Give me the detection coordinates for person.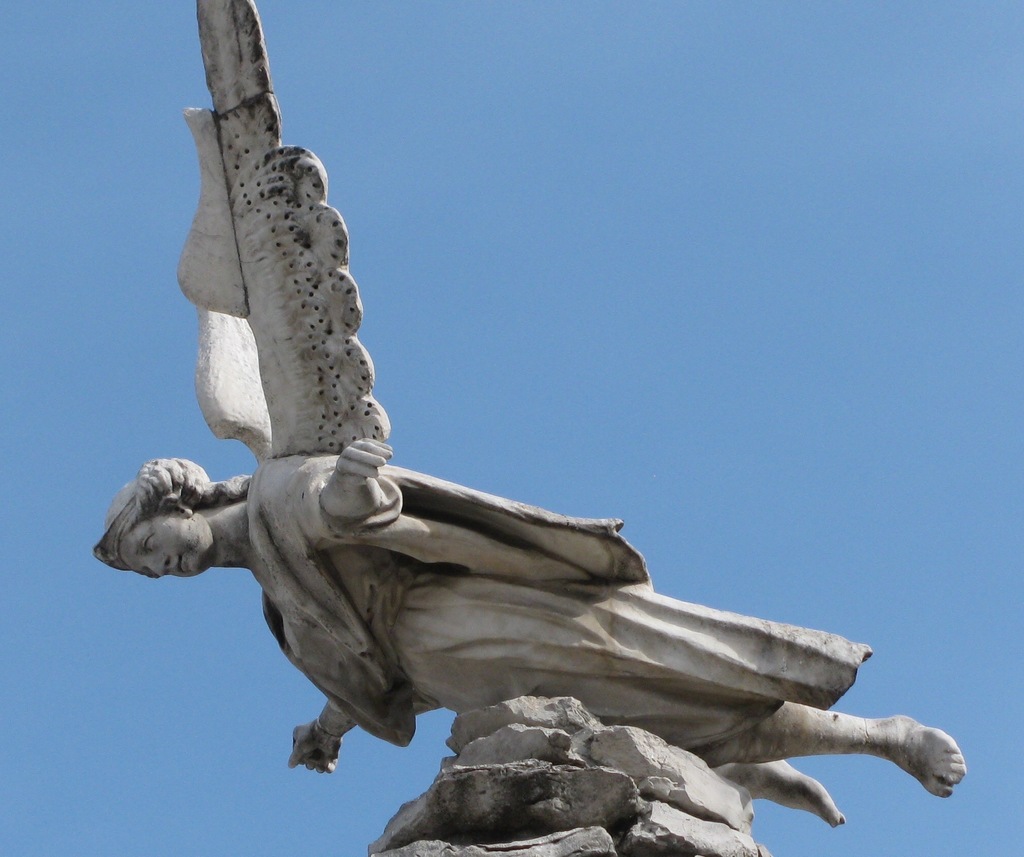
[left=92, top=436, right=972, bottom=776].
